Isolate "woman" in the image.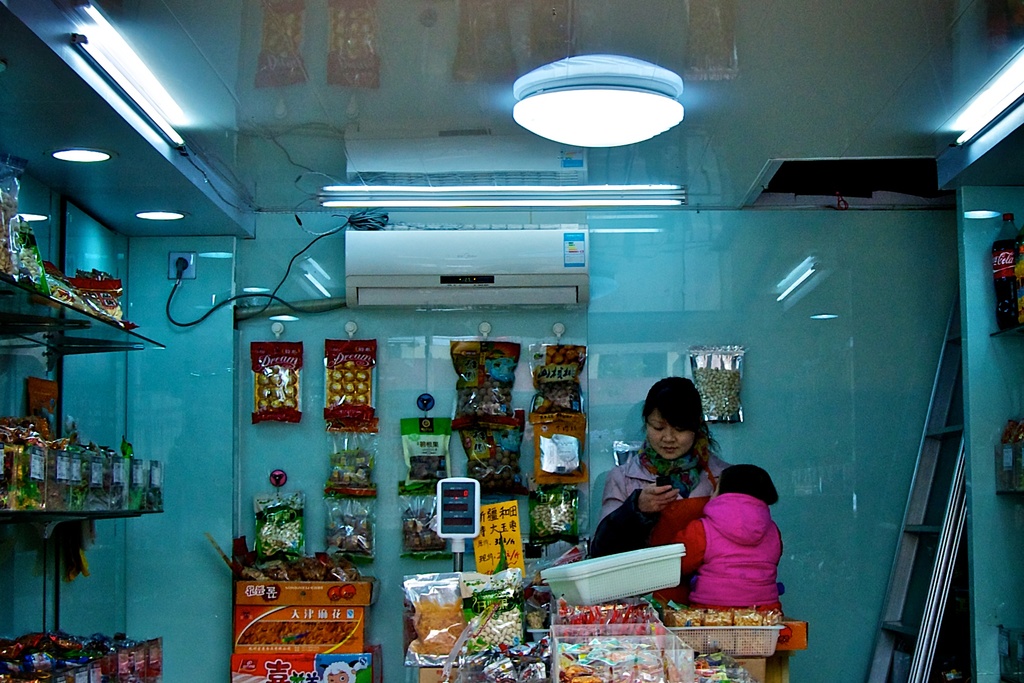
Isolated region: box=[655, 415, 800, 618].
